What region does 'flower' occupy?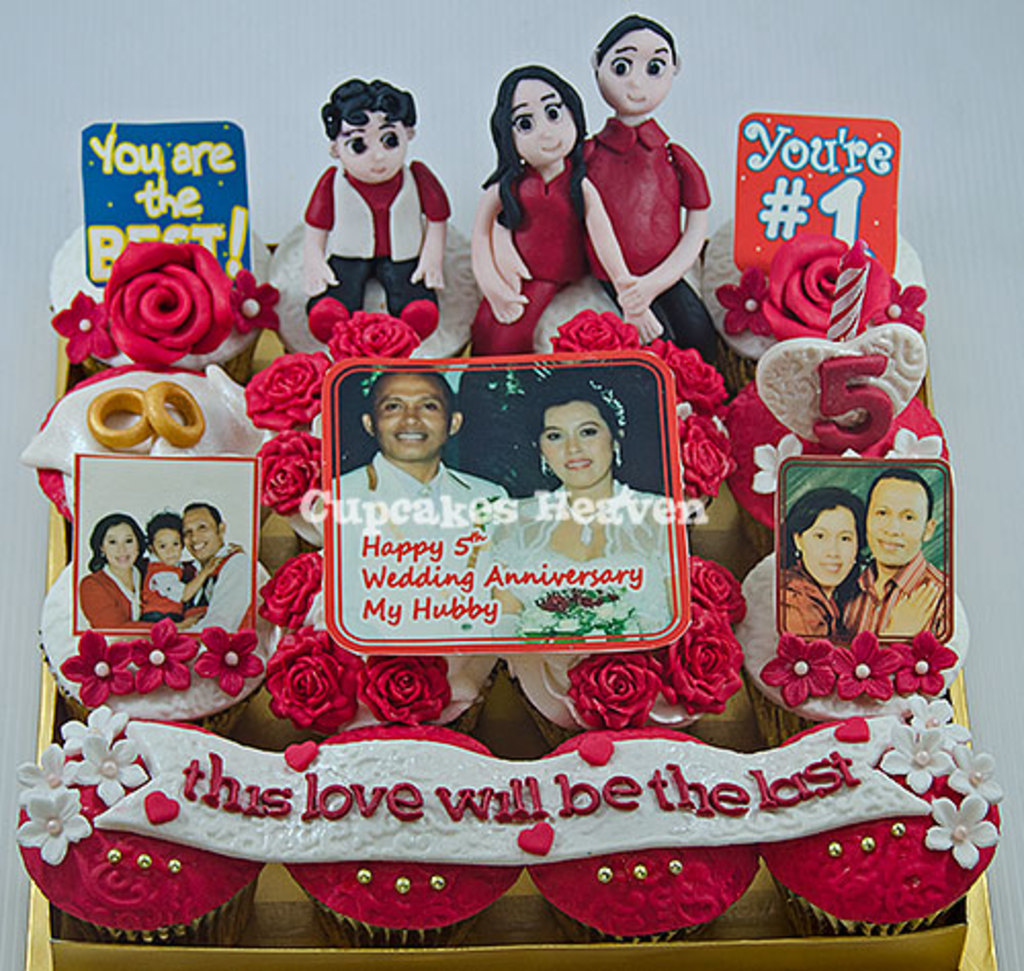
(left=713, top=264, right=780, bottom=334).
